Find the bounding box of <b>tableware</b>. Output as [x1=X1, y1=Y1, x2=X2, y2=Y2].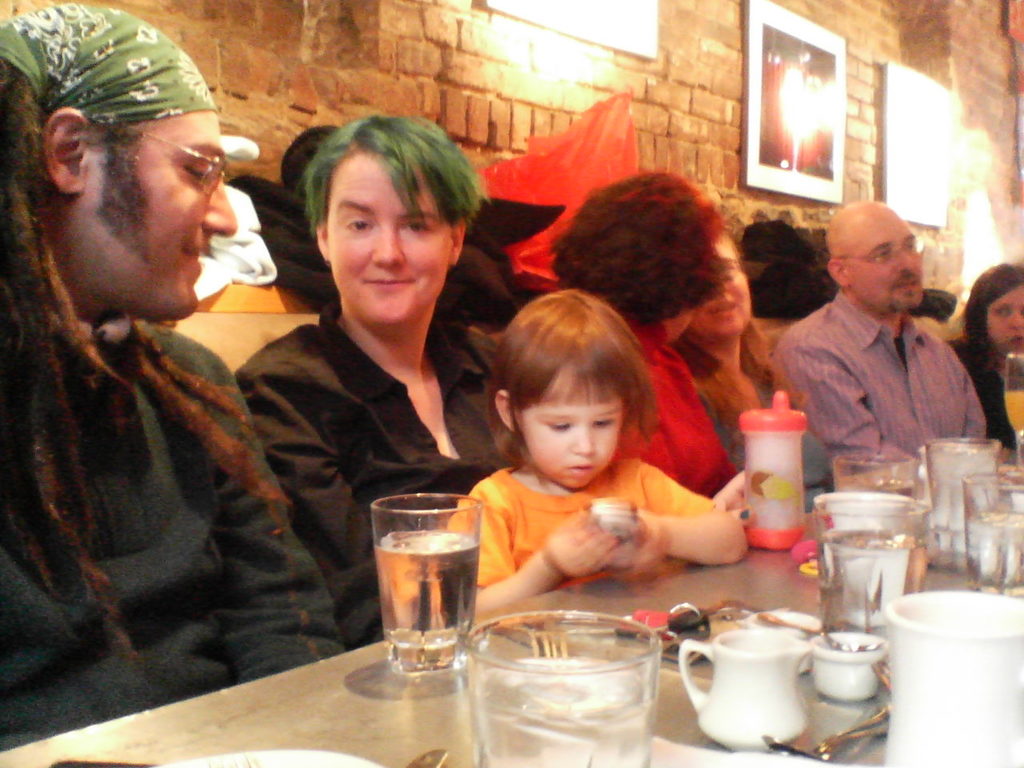
[x1=884, y1=582, x2=1018, y2=755].
